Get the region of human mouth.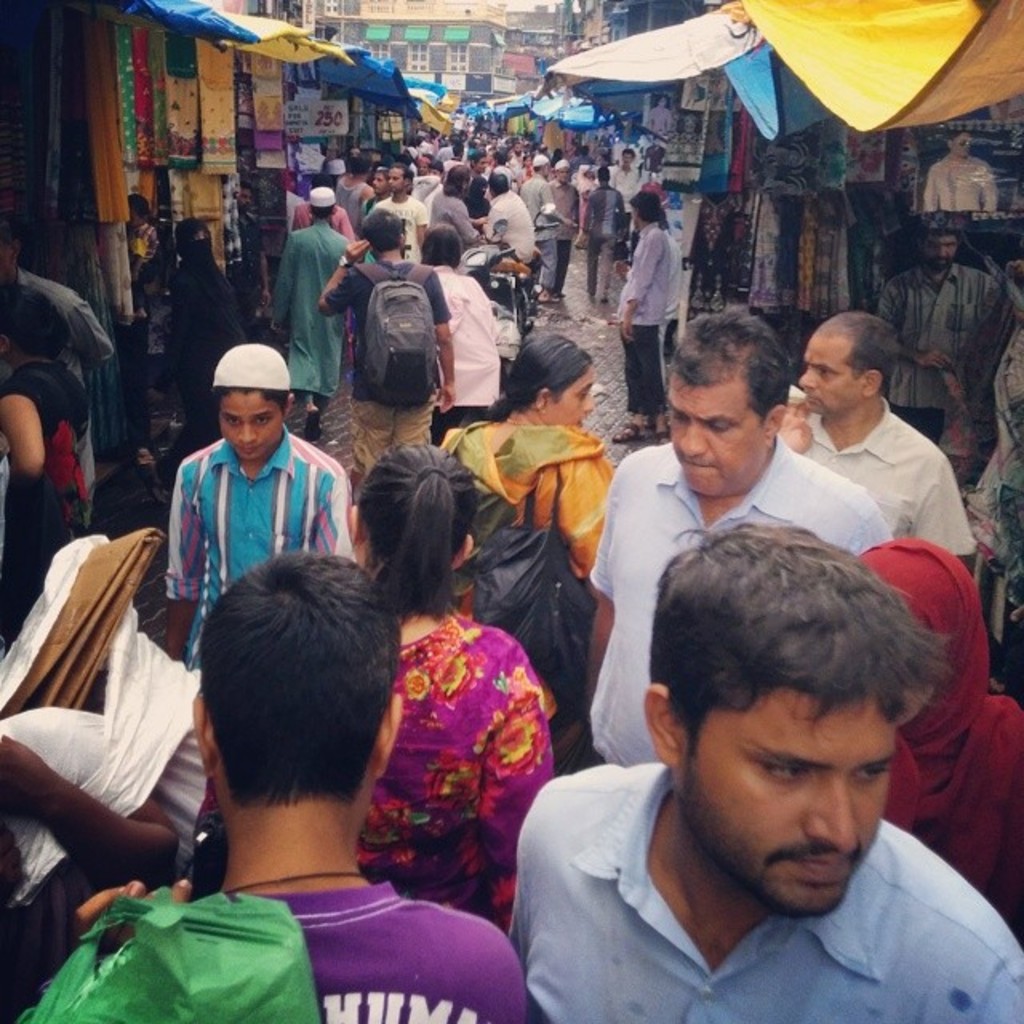
[left=803, top=397, right=830, bottom=403].
